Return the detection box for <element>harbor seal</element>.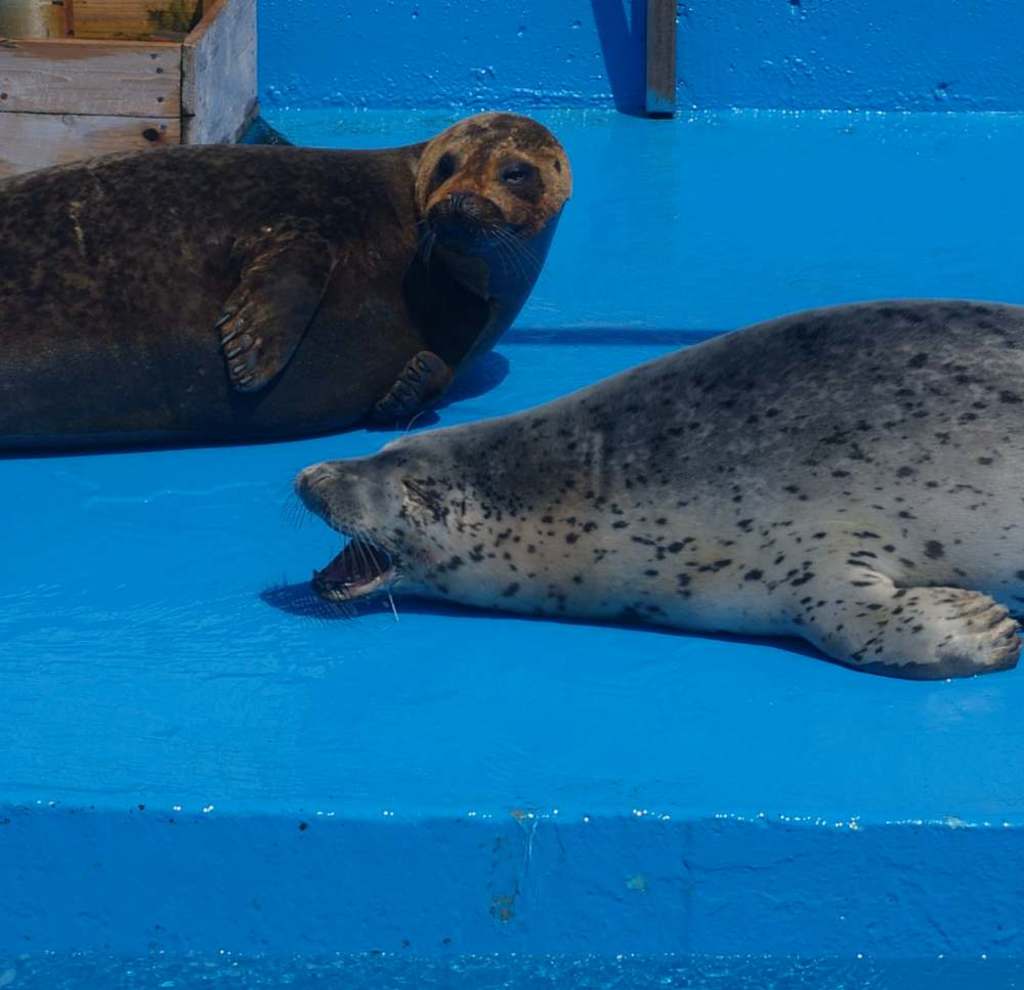
(0,111,577,459).
